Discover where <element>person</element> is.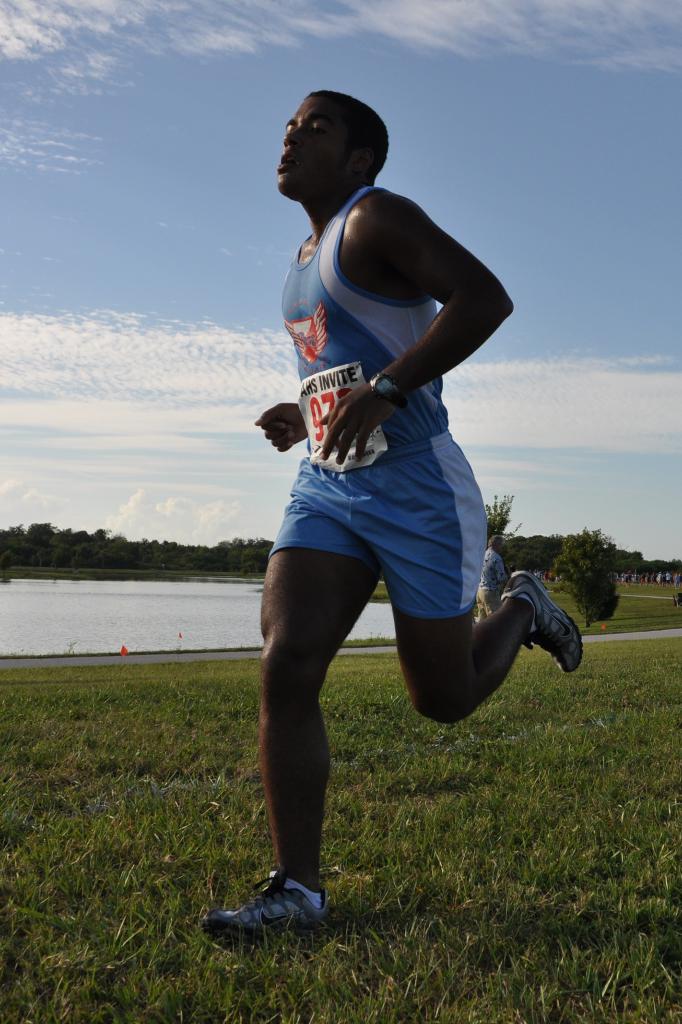
Discovered at box=[194, 89, 579, 963].
